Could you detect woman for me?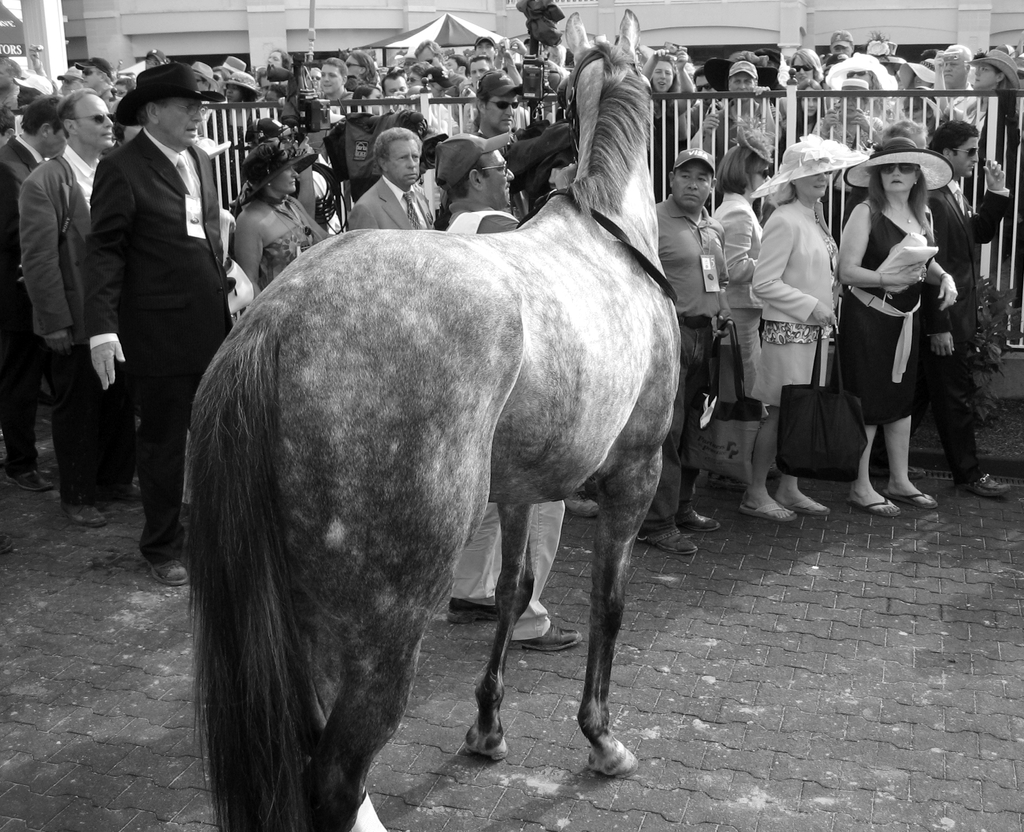
Detection result: x1=829 y1=45 x2=897 y2=127.
